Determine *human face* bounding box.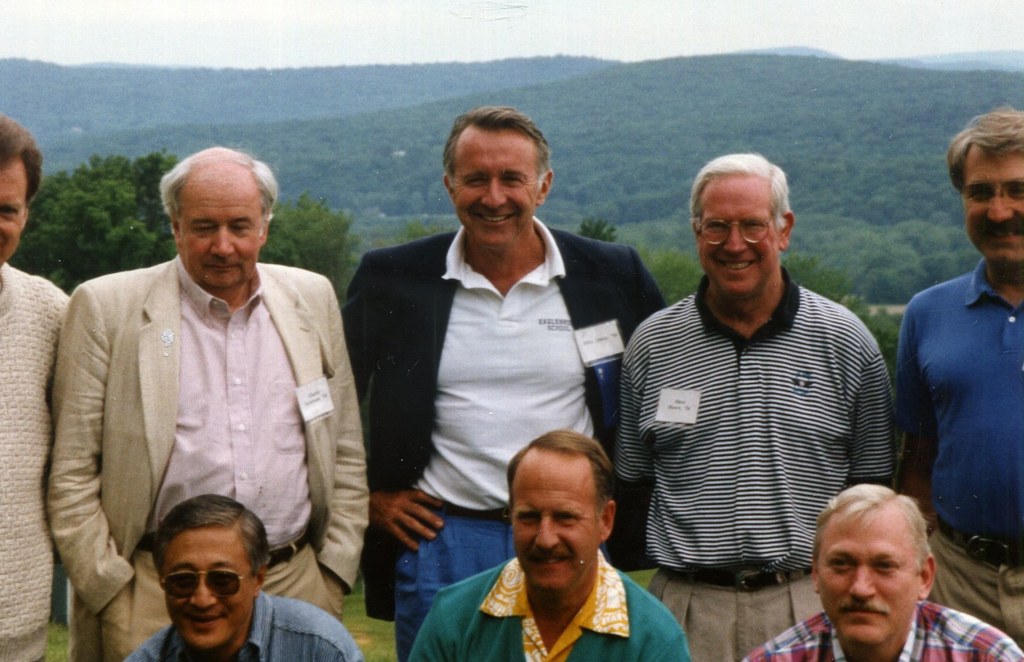
Determined: [819,506,920,645].
